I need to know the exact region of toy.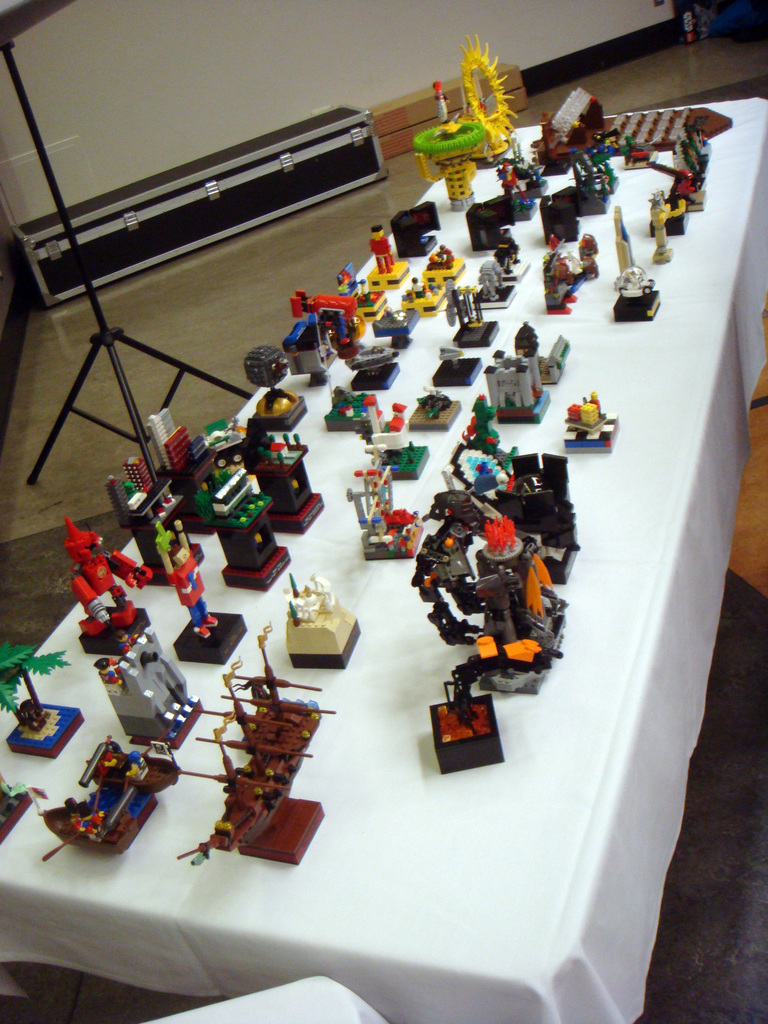
Region: [486, 143, 546, 202].
